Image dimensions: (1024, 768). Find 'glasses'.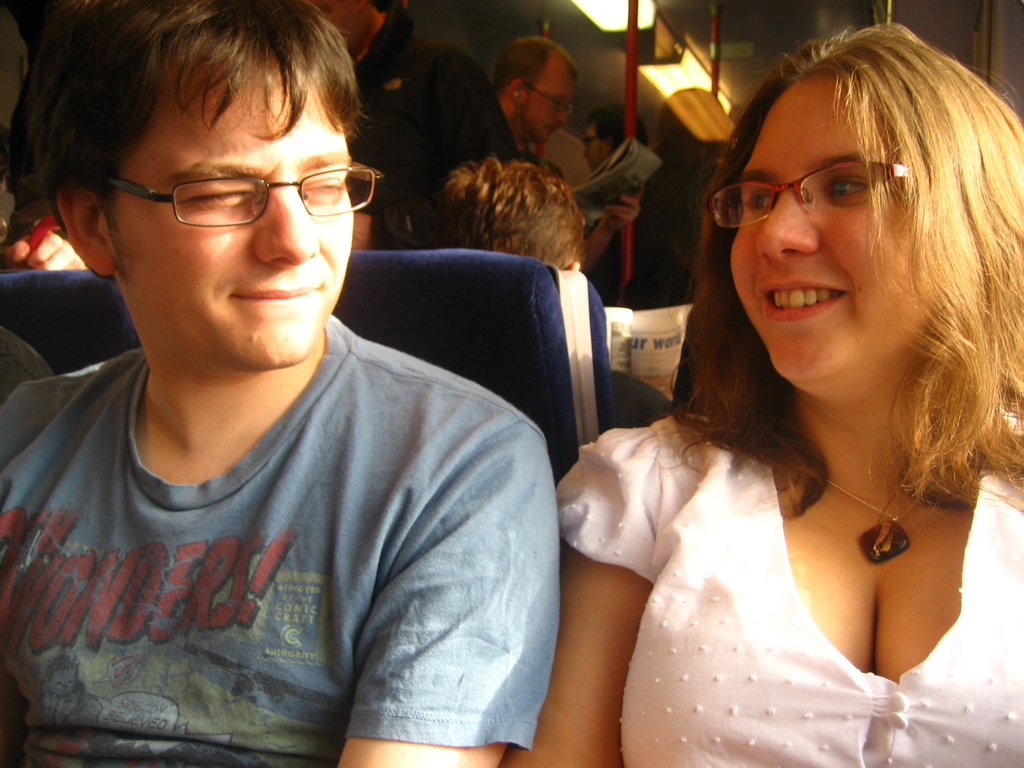
<box>526,82,572,116</box>.
